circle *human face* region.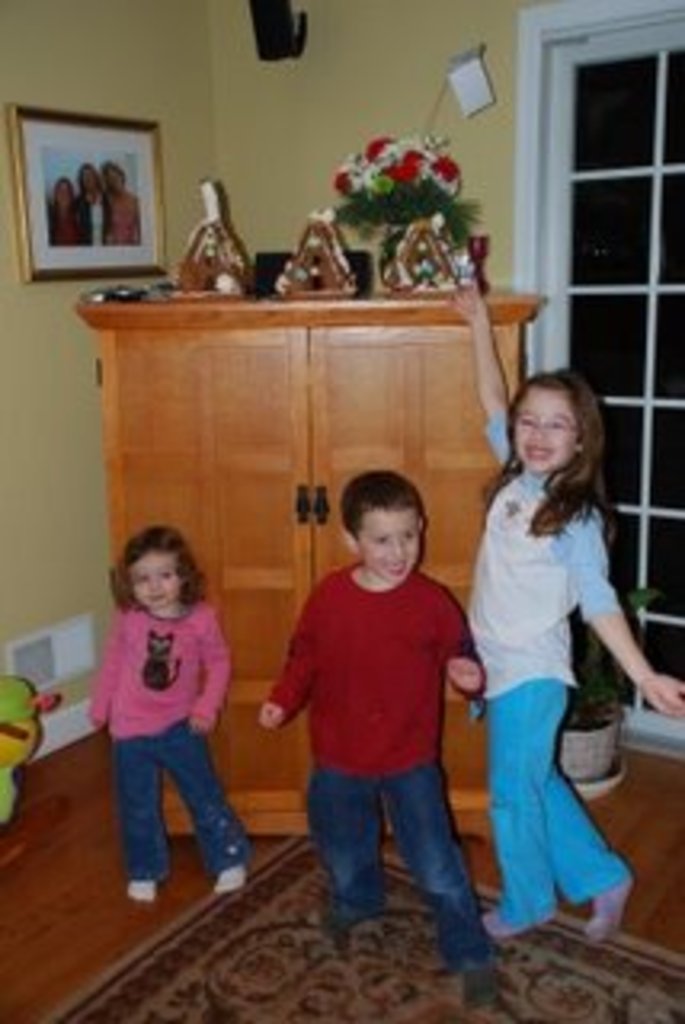
Region: Rect(80, 170, 96, 189).
